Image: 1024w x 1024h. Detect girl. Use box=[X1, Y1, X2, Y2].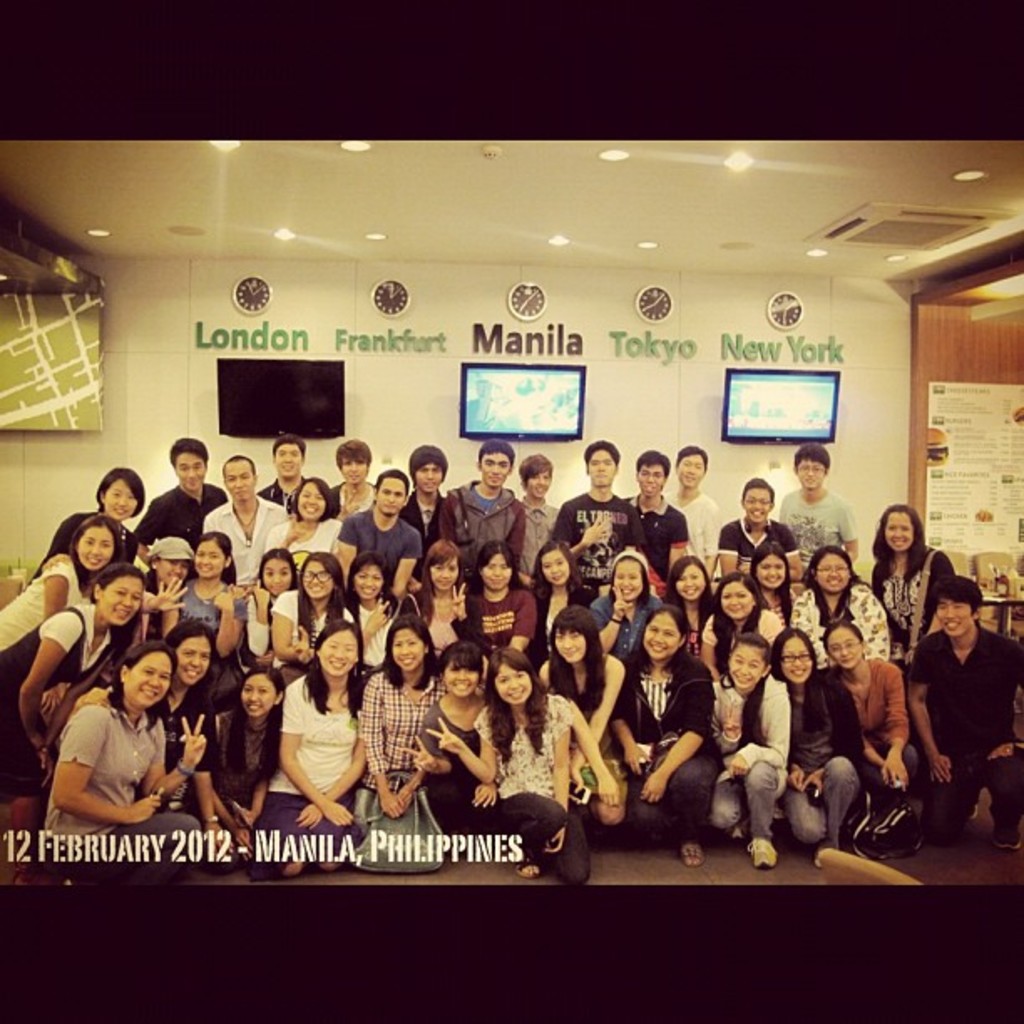
box=[607, 612, 728, 882].
